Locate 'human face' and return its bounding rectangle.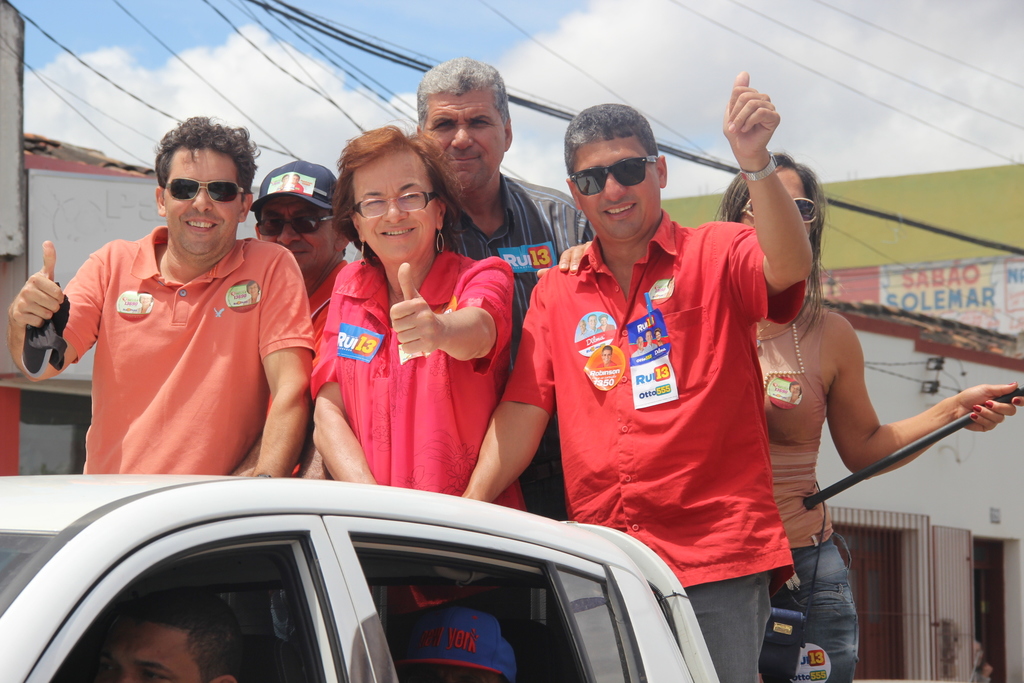
<region>163, 147, 242, 258</region>.
